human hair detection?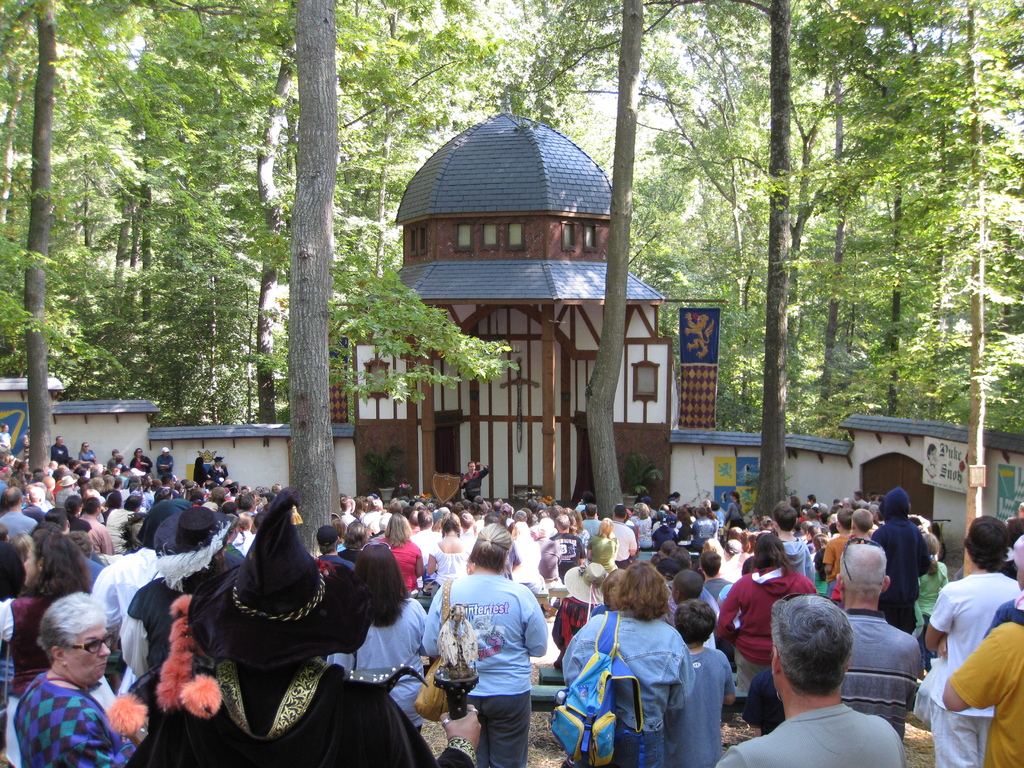
<bbox>751, 535, 801, 577</bbox>
